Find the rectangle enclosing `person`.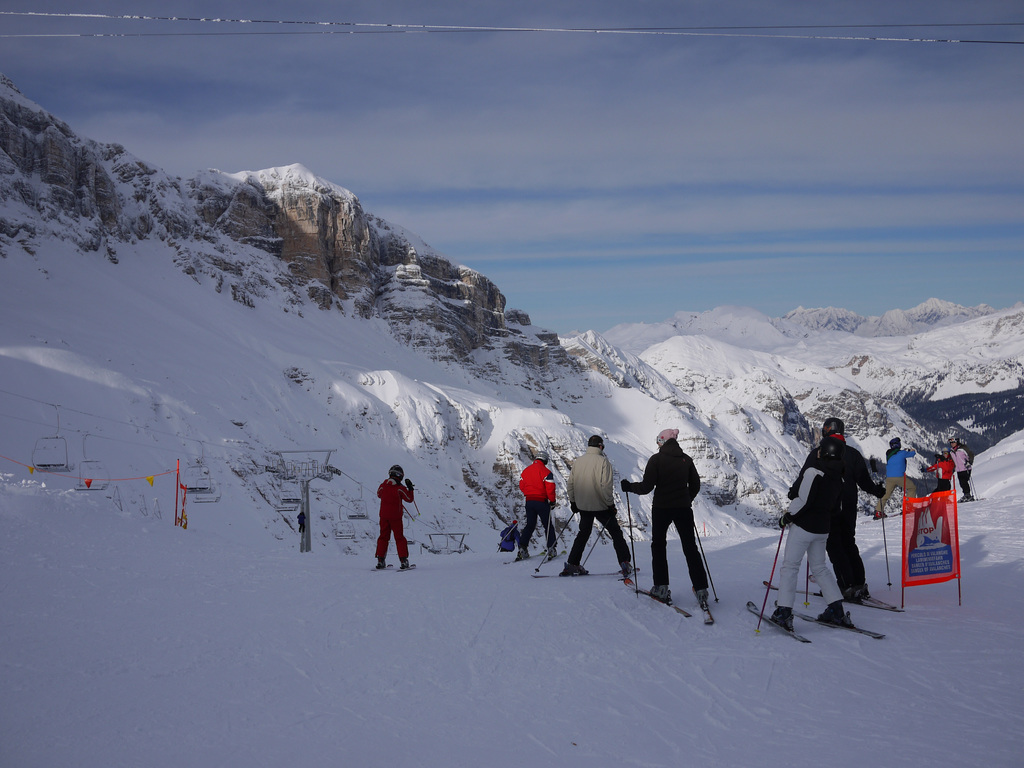
{"x1": 788, "y1": 417, "x2": 885, "y2": 600}.
